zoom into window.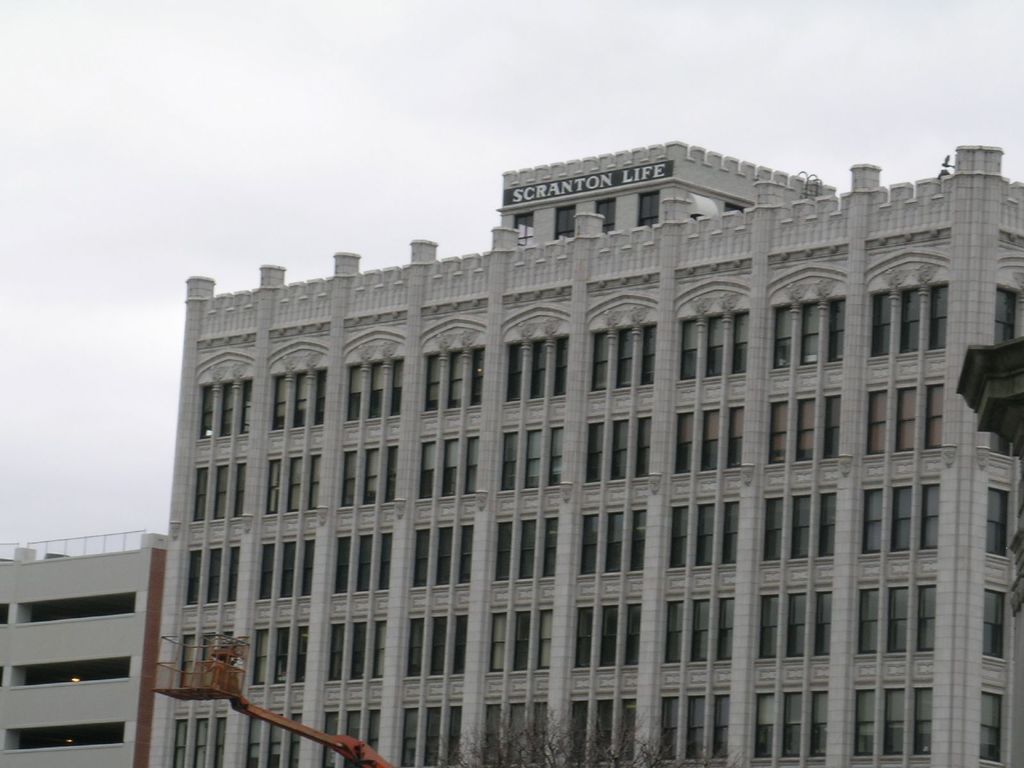
Zoom target: x1=506 y1=333 x2=568 y2=404.
